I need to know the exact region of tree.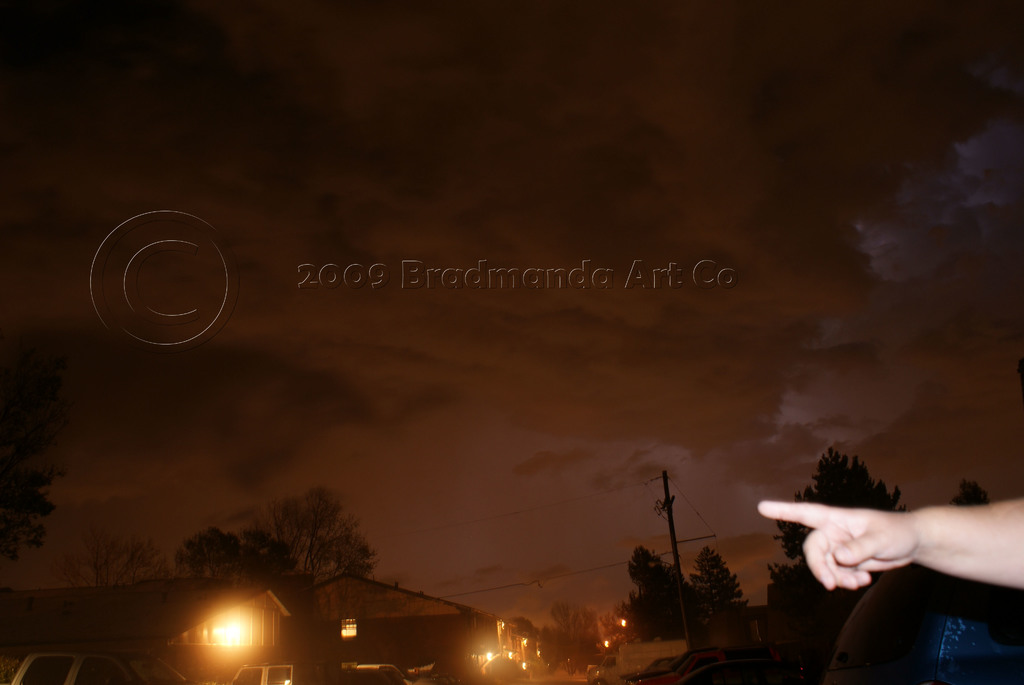
Region: {"x1": 781, "y1": 453, "x2": 906, "y2": 567}.
